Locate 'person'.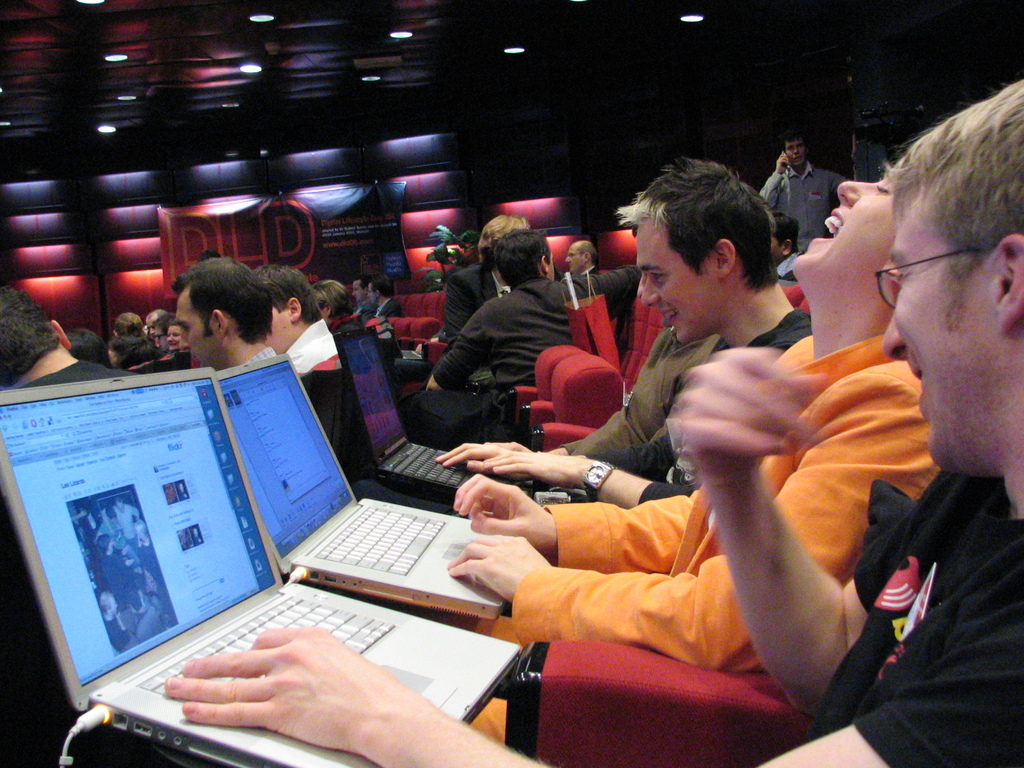
Bounding box: rect(408, 223, 640, 400).
